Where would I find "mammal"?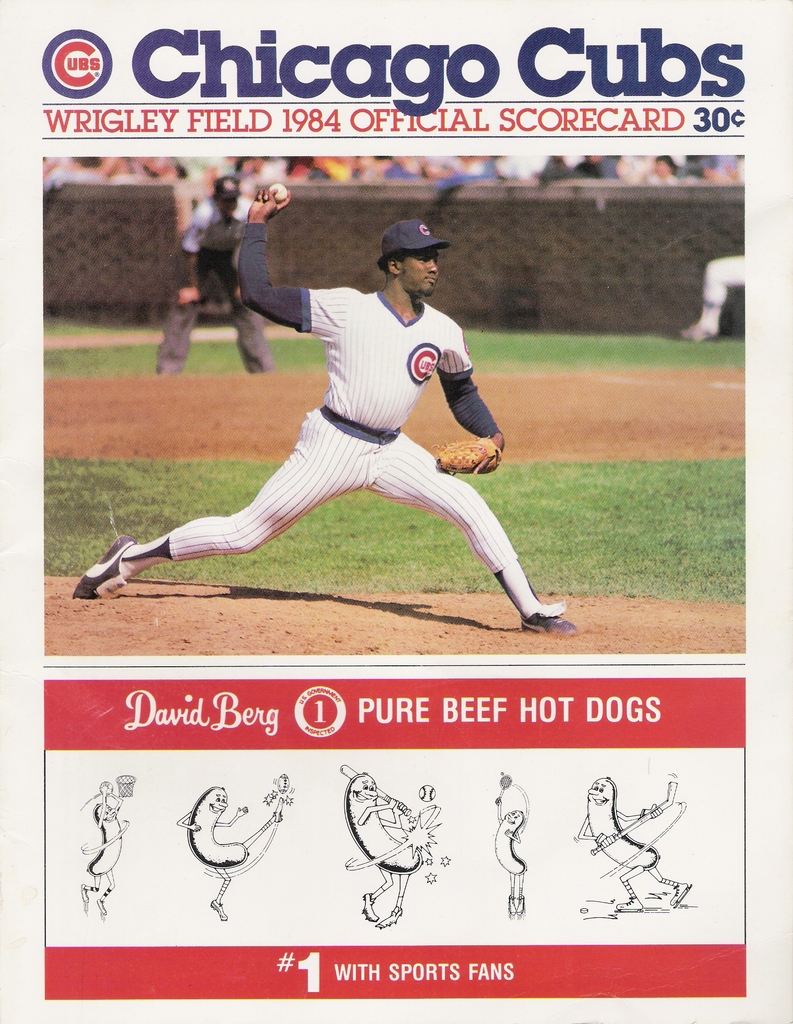
At 680 252 742 352.
